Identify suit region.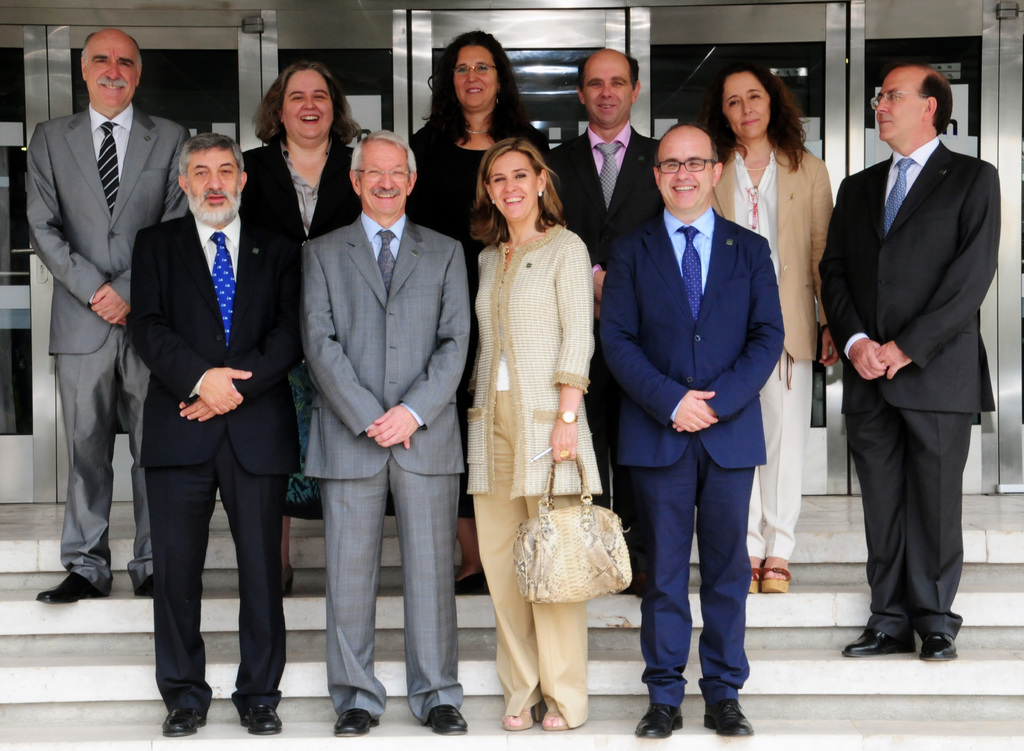
Region: BBox(591, 200, 785, 711).
